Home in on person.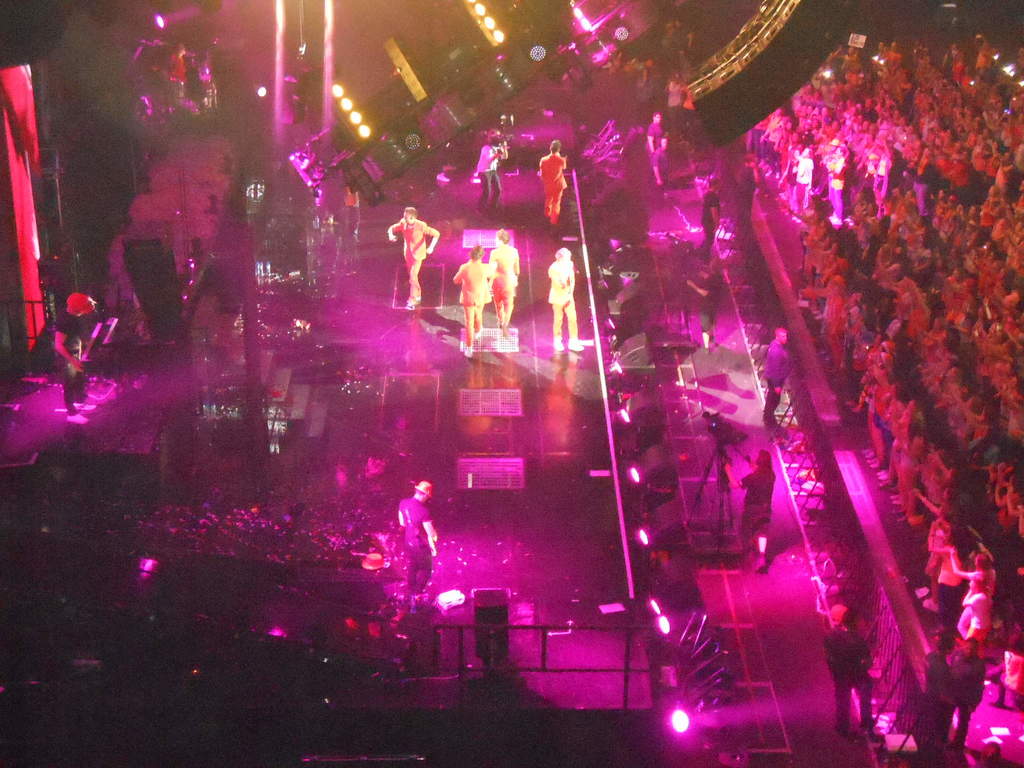
Homed in at box=[386, 205, 443, 310].
